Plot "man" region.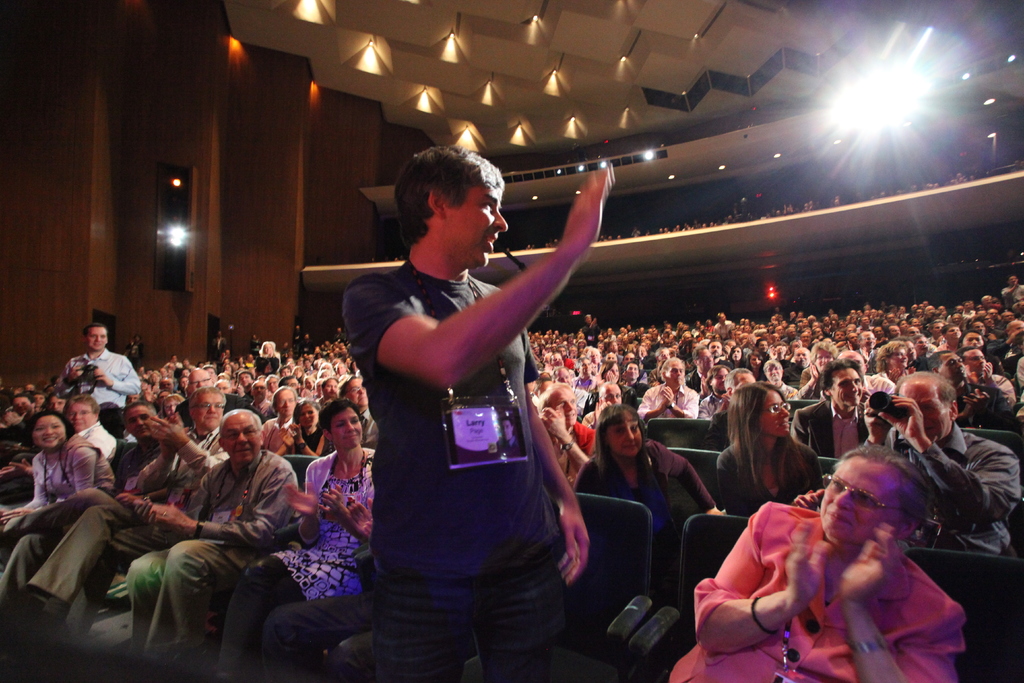
Plotted at <region>1005, 319, 1023, 340</region>.
